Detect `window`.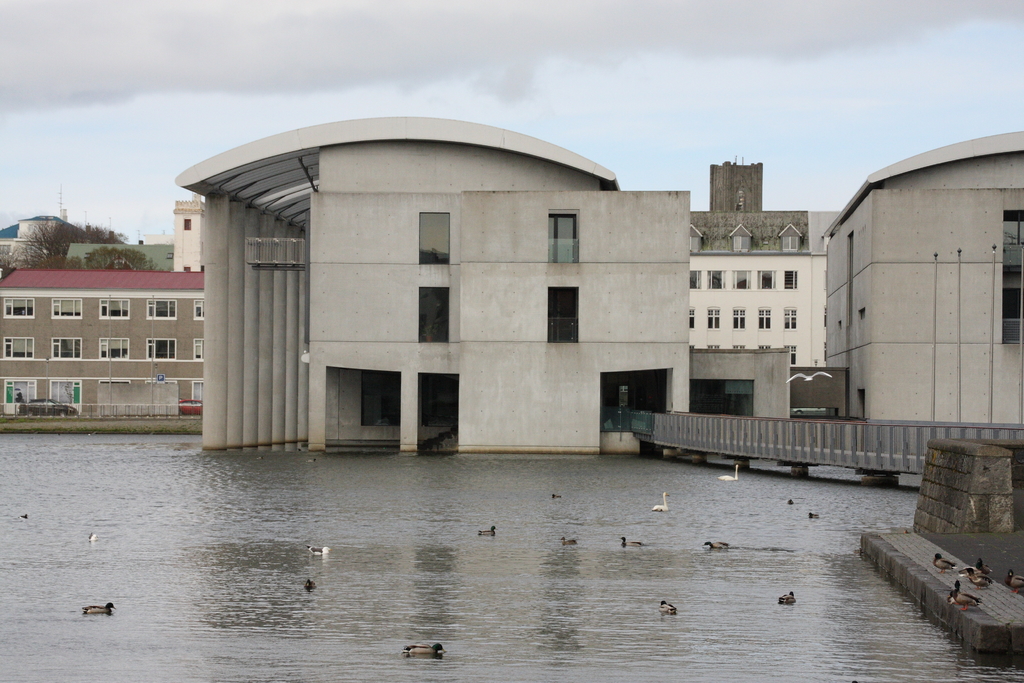
Detected at {"left": 194, "top": 300, "right": 203, "bottom": 319}.
